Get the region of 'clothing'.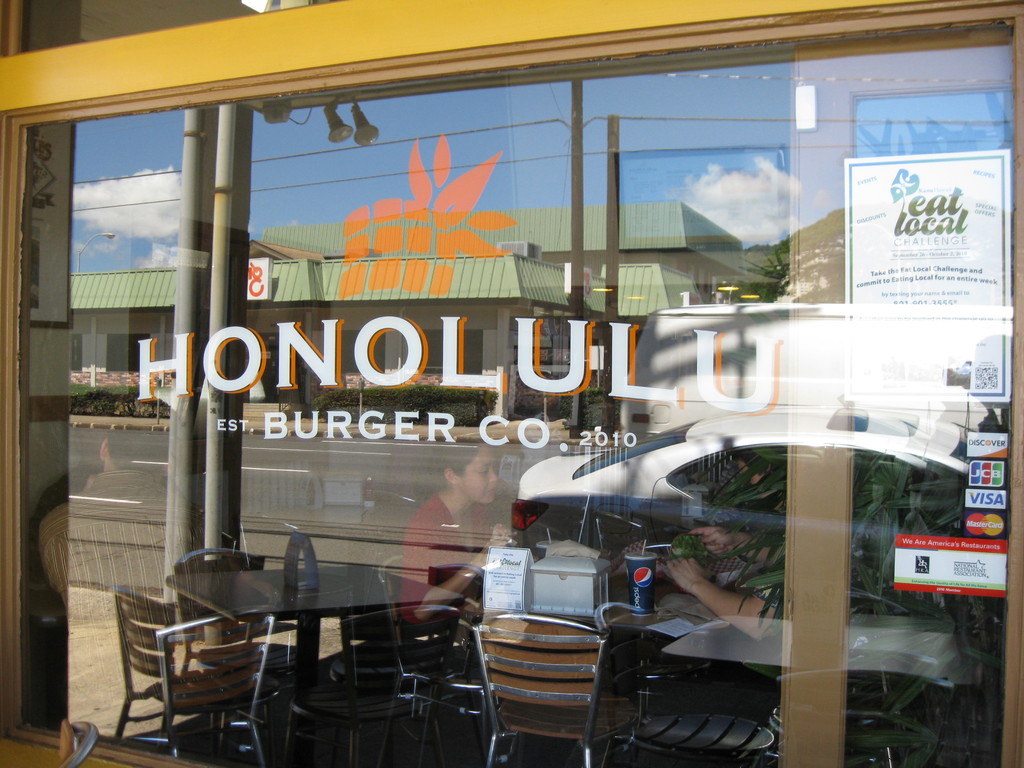
36/468/205/713.
